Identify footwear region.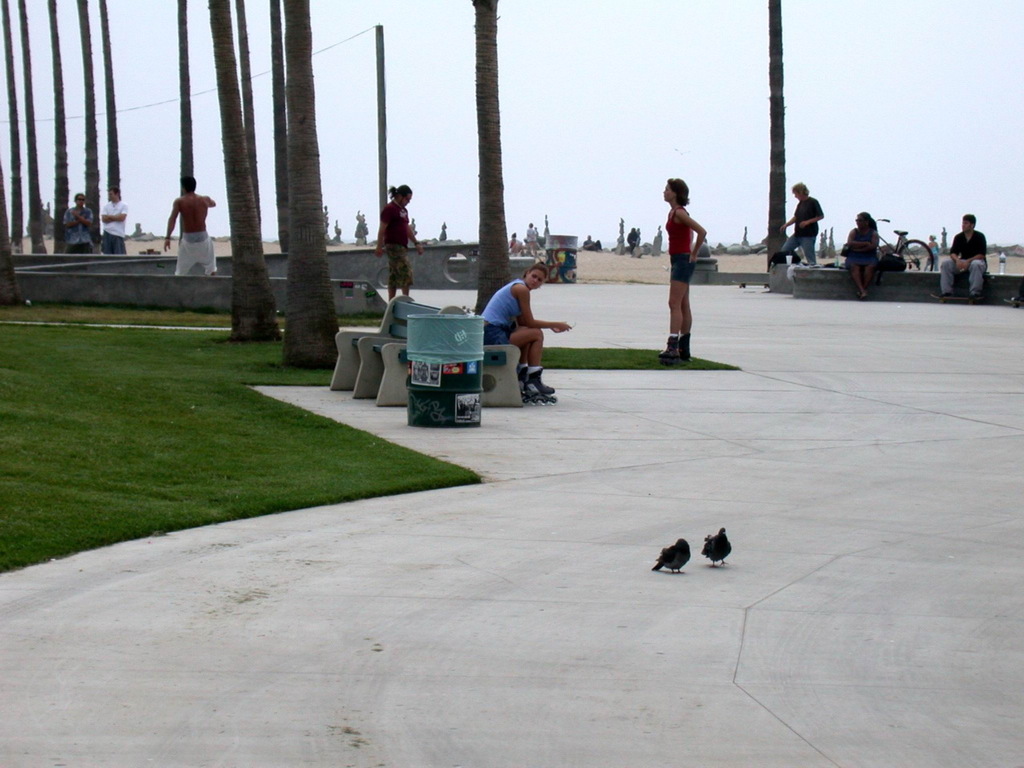
Region: <bbox>521, 374, 545, 407</bbox>.
